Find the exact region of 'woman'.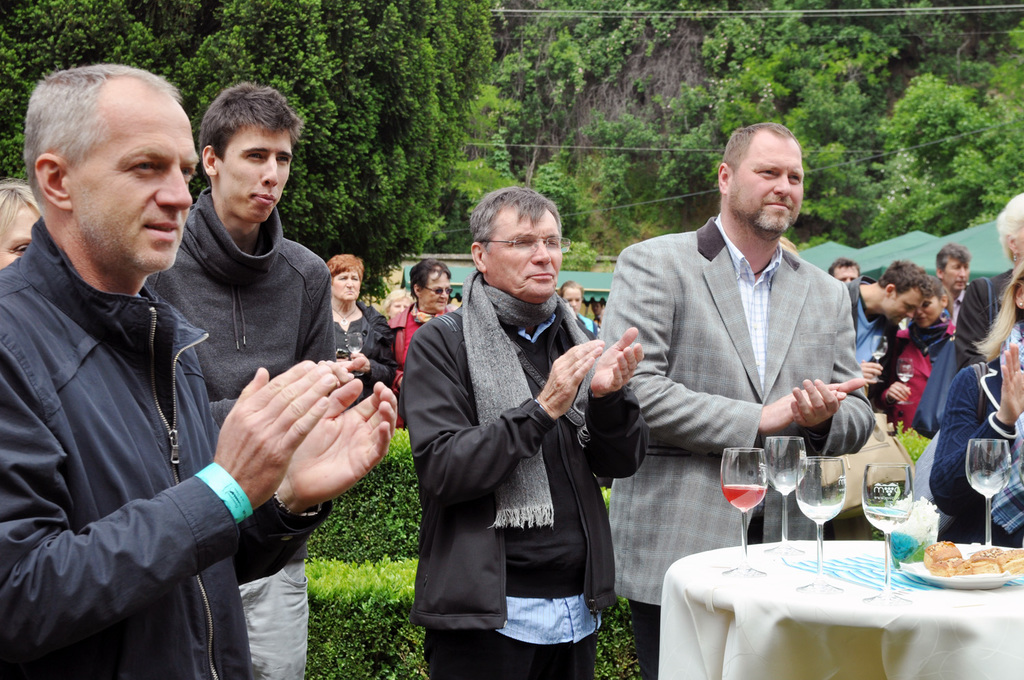
Exact region: <box>930,266,1023,539</box>.
